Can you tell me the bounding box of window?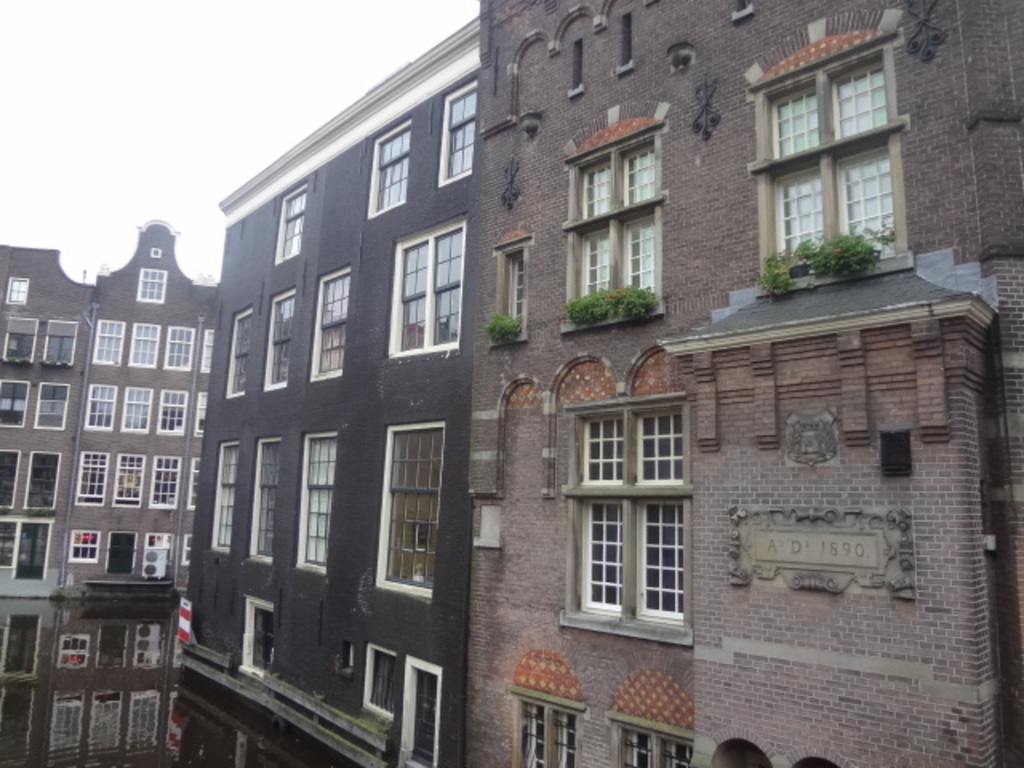
<bbox>275, 184, 309, 262</bbox>.
